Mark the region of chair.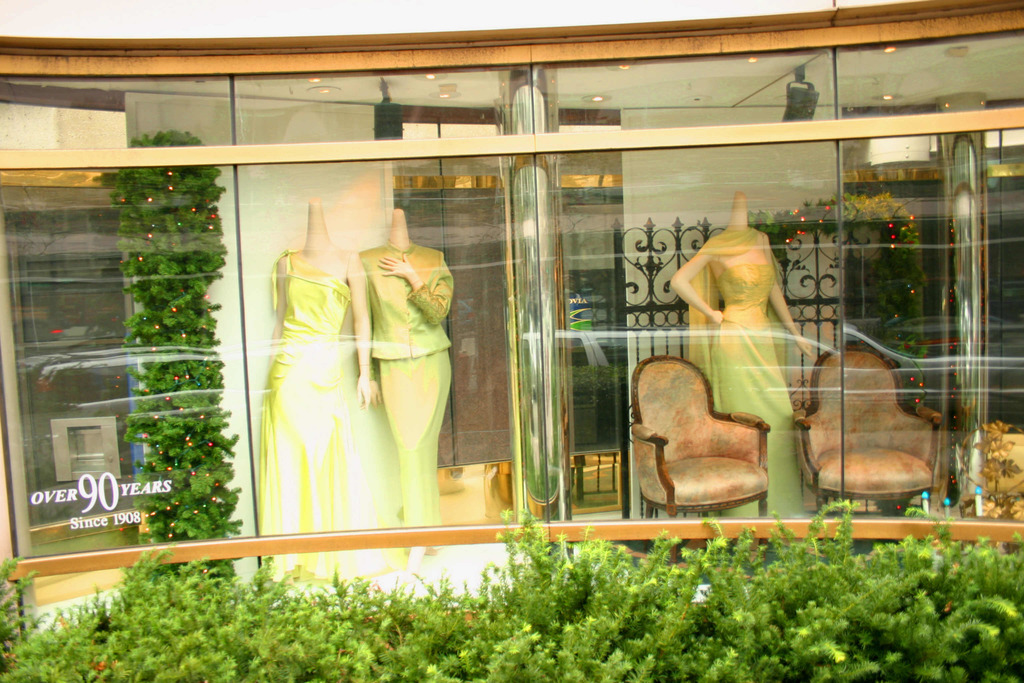
Region: <region>635, 347, 805, 524</region>.
